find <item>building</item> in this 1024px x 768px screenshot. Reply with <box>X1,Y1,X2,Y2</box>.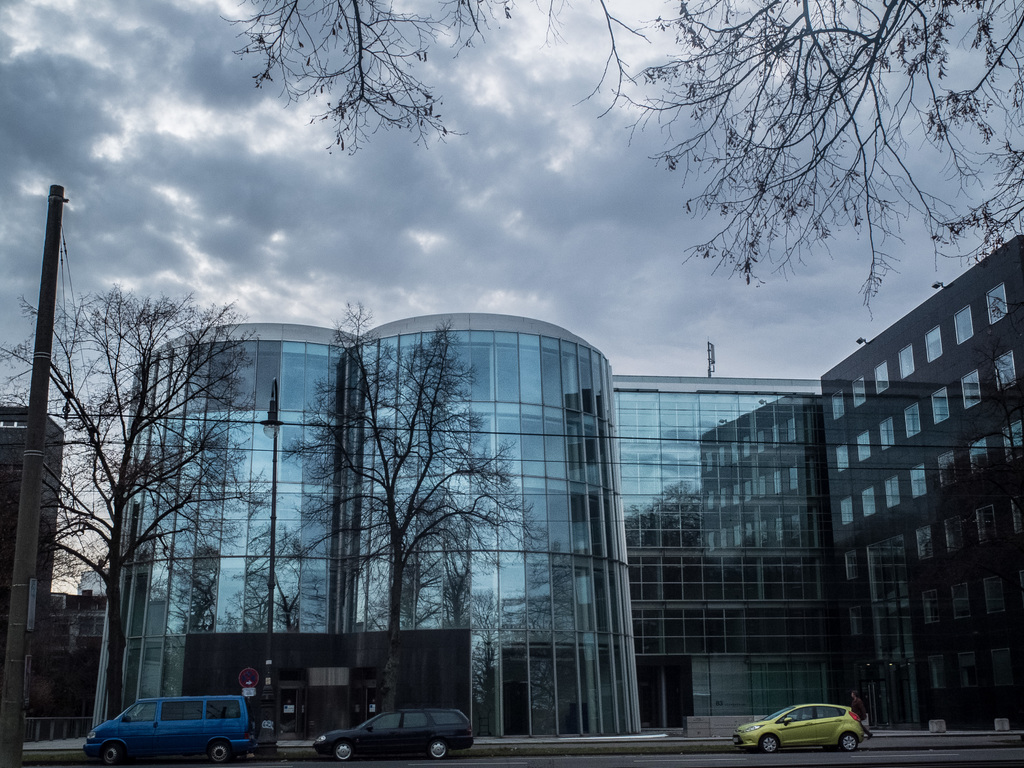
<box>52,588,112,713</box>.
